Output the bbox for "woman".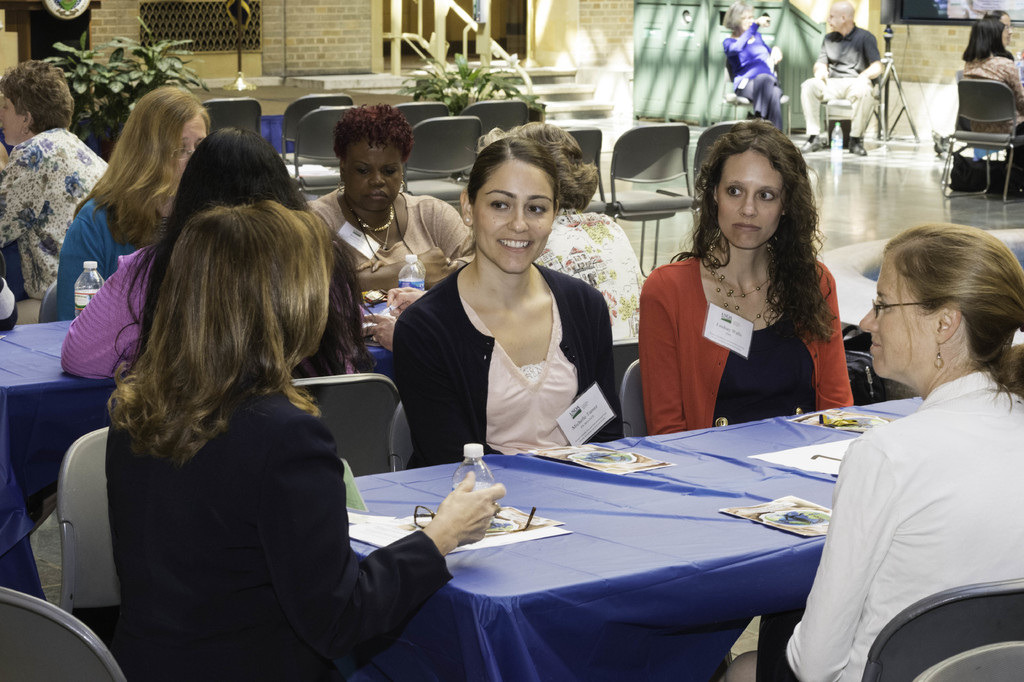
<bbox>956, 18, 1023, 199</bbox>.
